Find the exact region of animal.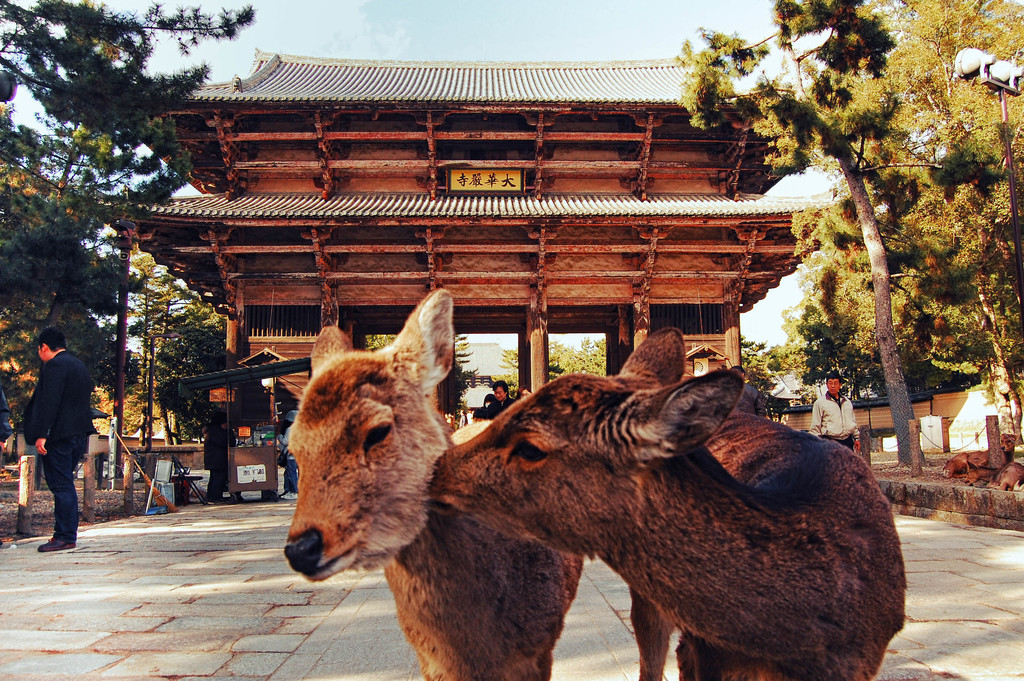
Exact region: <box>282,290,583,680</box>.
